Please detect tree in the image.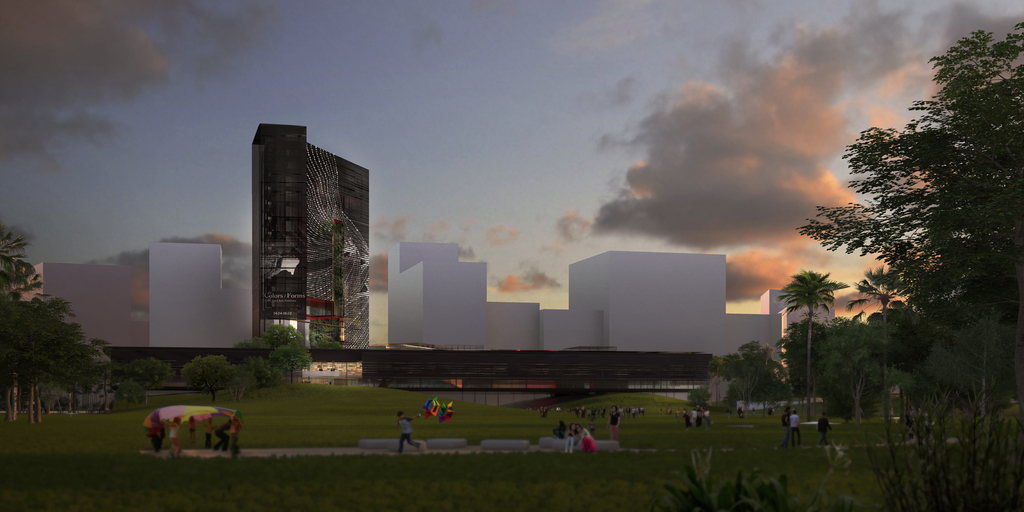
bbox=(230, 323, 317, 385).
